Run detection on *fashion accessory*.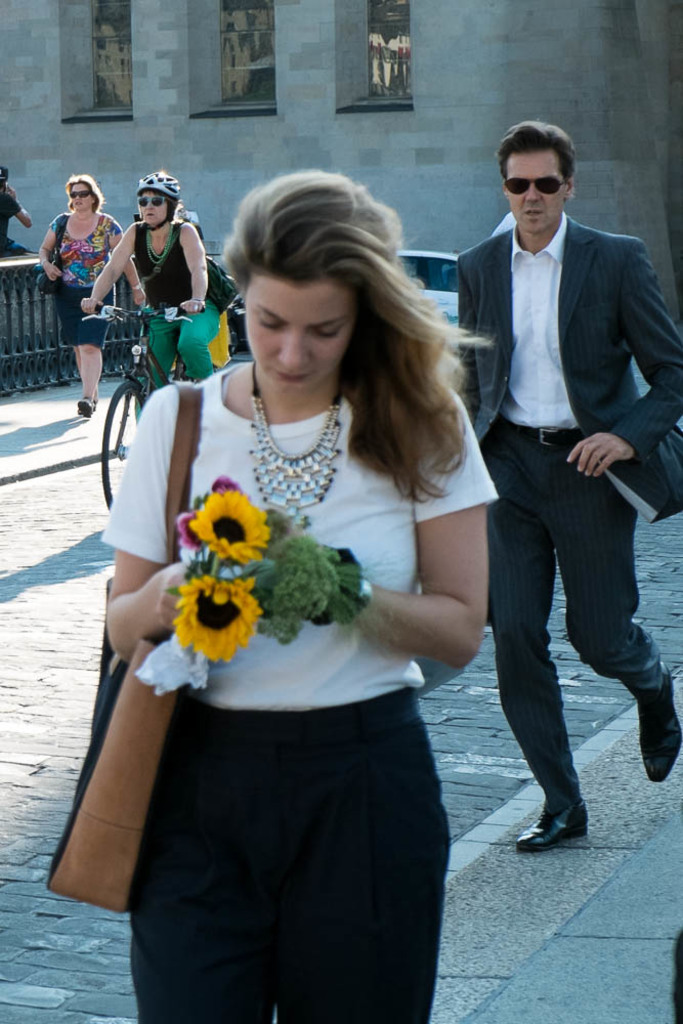
Result: <bbox>67, 194, 99, 201</bbox>.
